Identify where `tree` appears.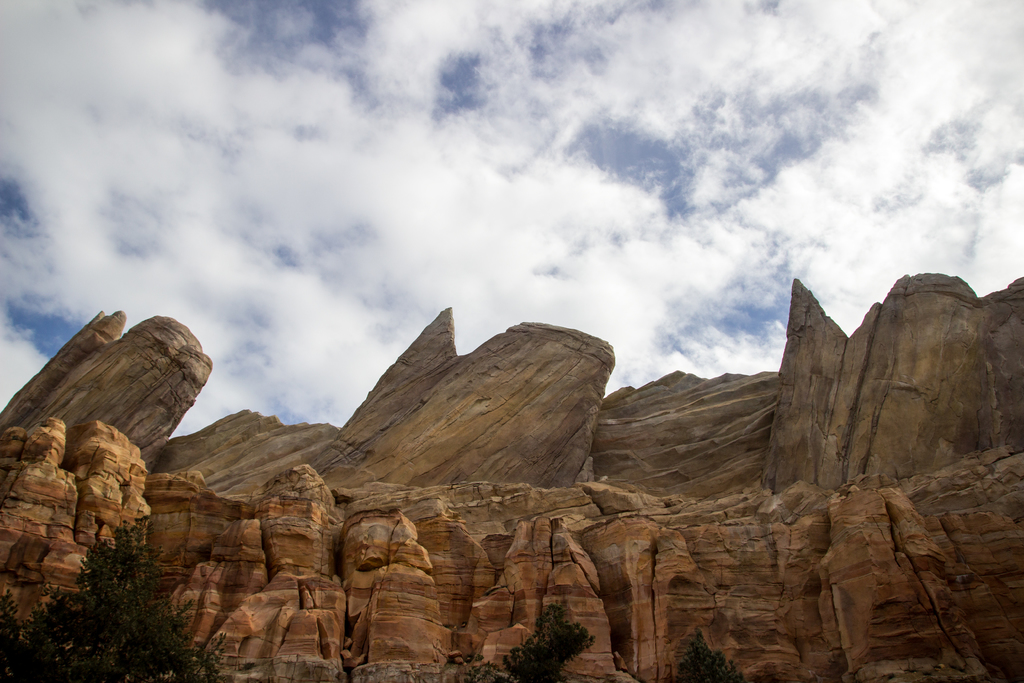
Appears at {"left": 0, "top": 518, "right": 220, "bottom": 682}.
